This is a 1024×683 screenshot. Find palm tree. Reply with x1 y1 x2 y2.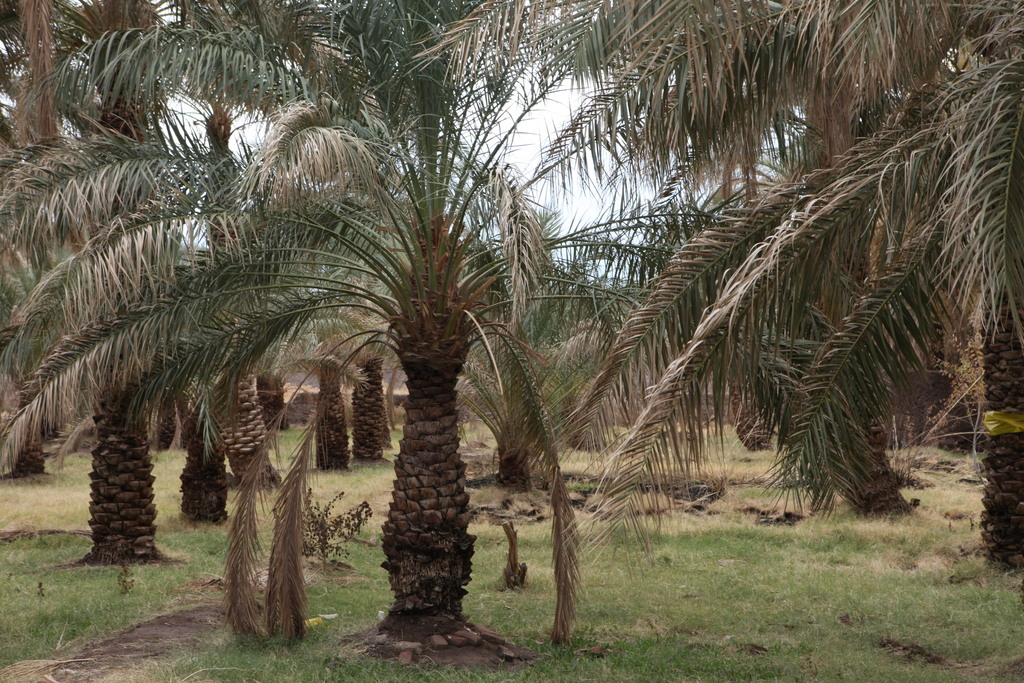
0 0 1023 616.
